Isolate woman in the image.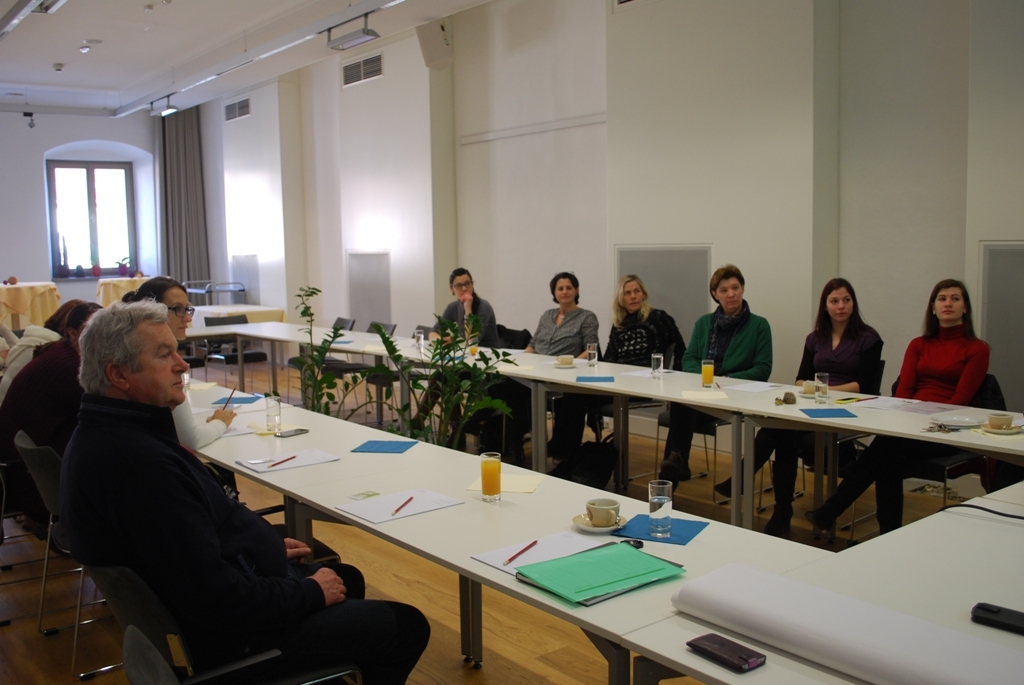
Isolated region: (799, 275, 1001, 524).
